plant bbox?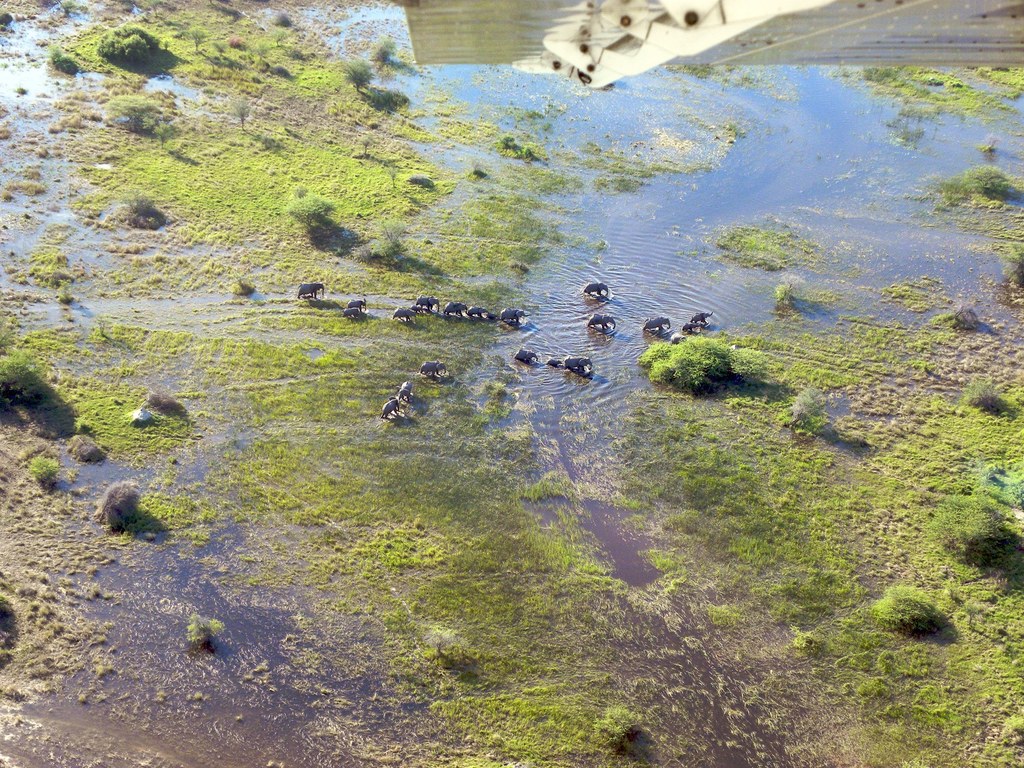
[769,267,806,307]
